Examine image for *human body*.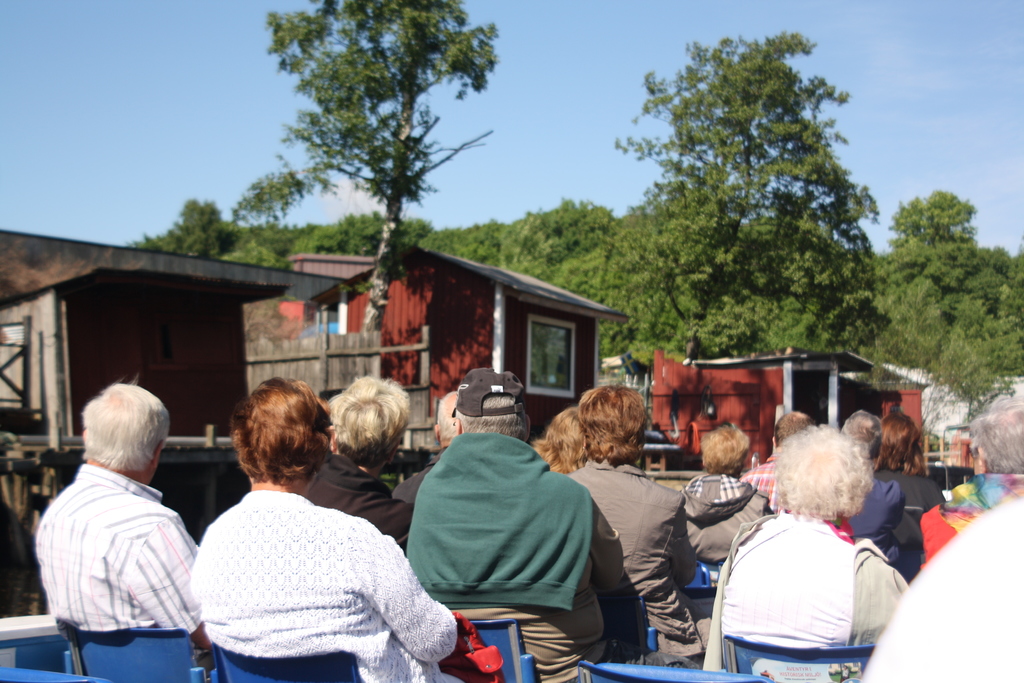
Examination result: (841, 408, 913, 575).
